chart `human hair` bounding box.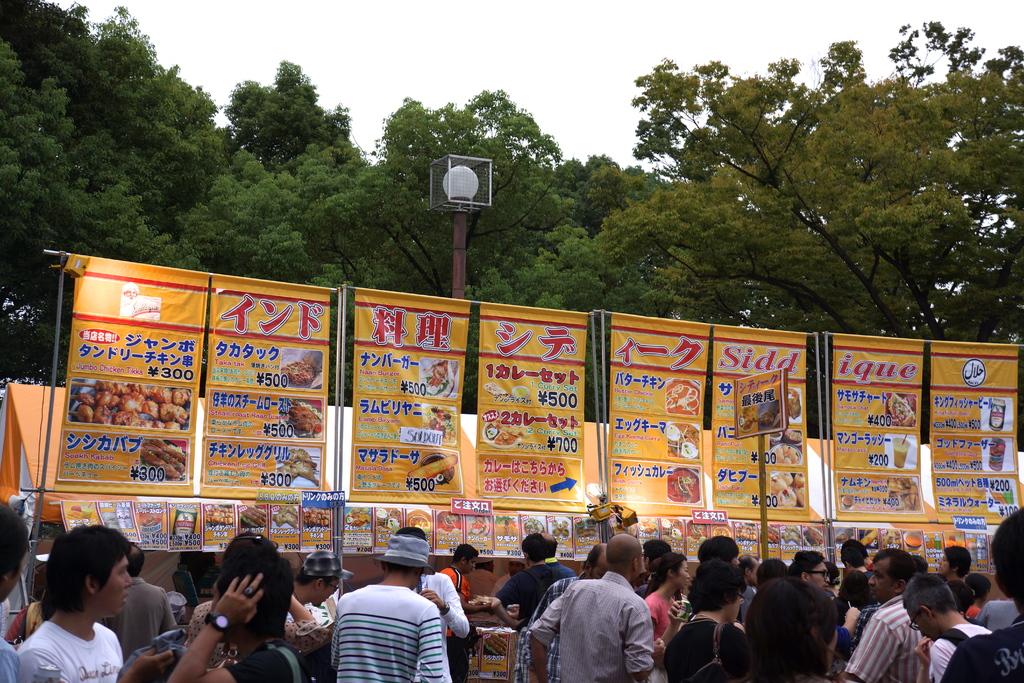
Charted: [126,554,147,579].
